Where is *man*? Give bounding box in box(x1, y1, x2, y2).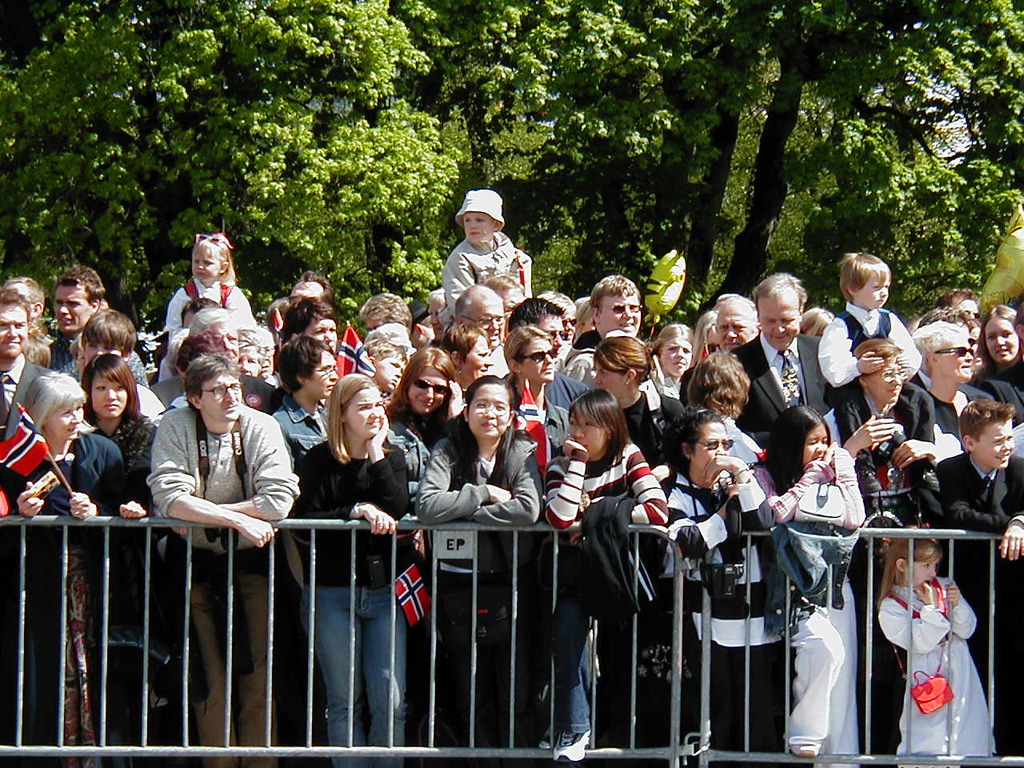
box(455, 283, 509, 375).
